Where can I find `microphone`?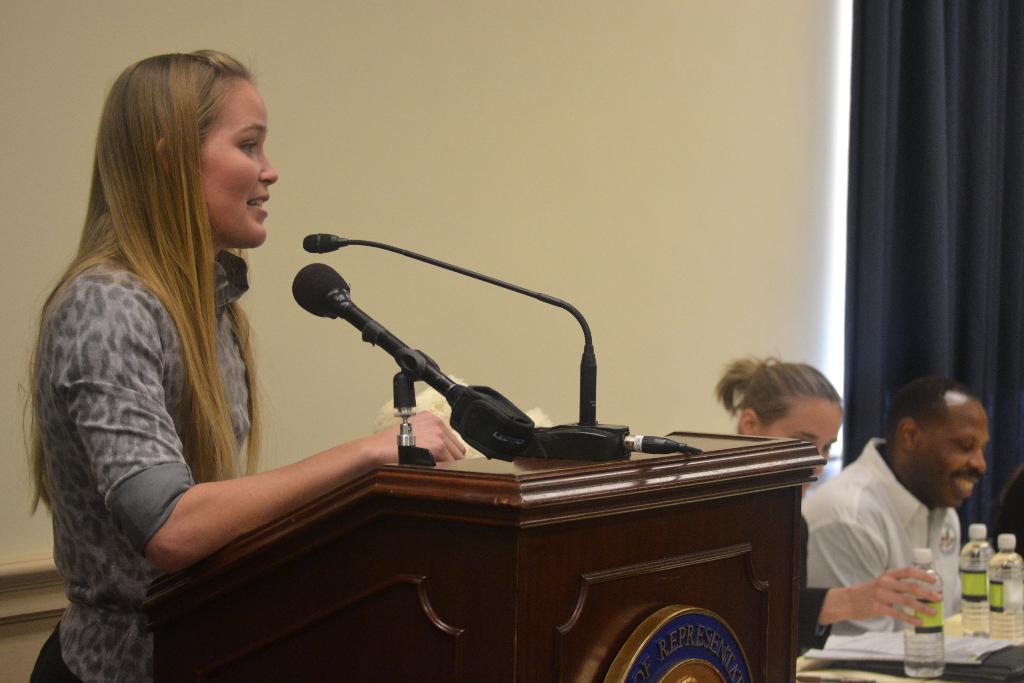
You can find it at (286, 222, 595, 350).
